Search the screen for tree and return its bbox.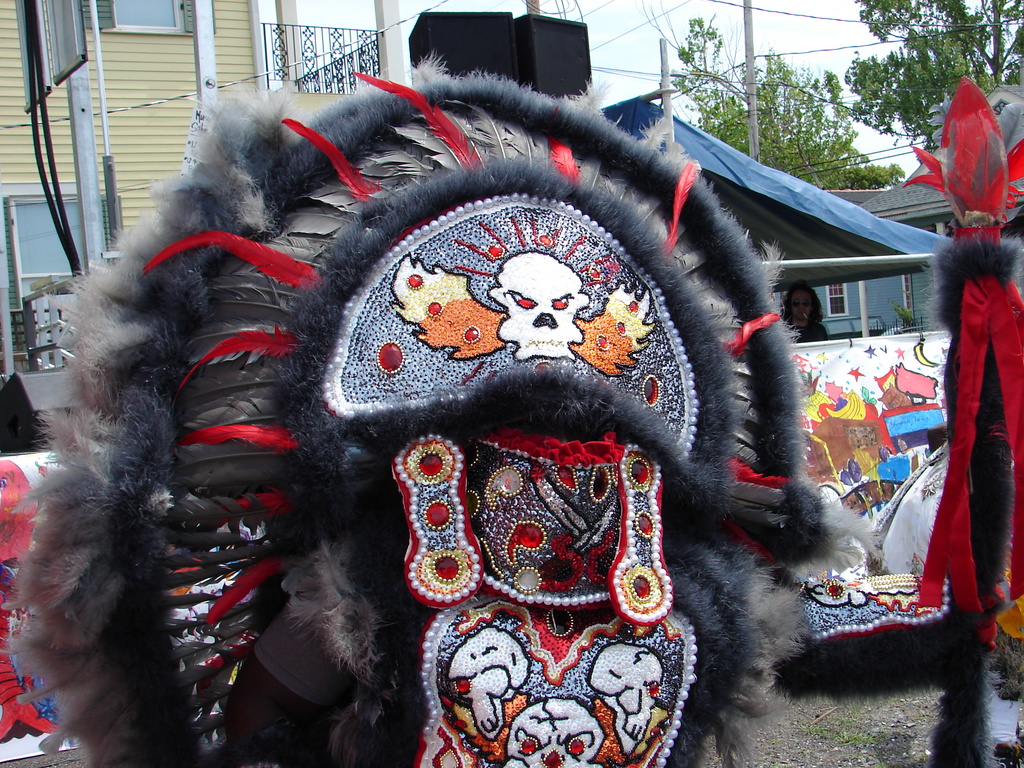
Found: locate(842, 0, 1023, 160).
